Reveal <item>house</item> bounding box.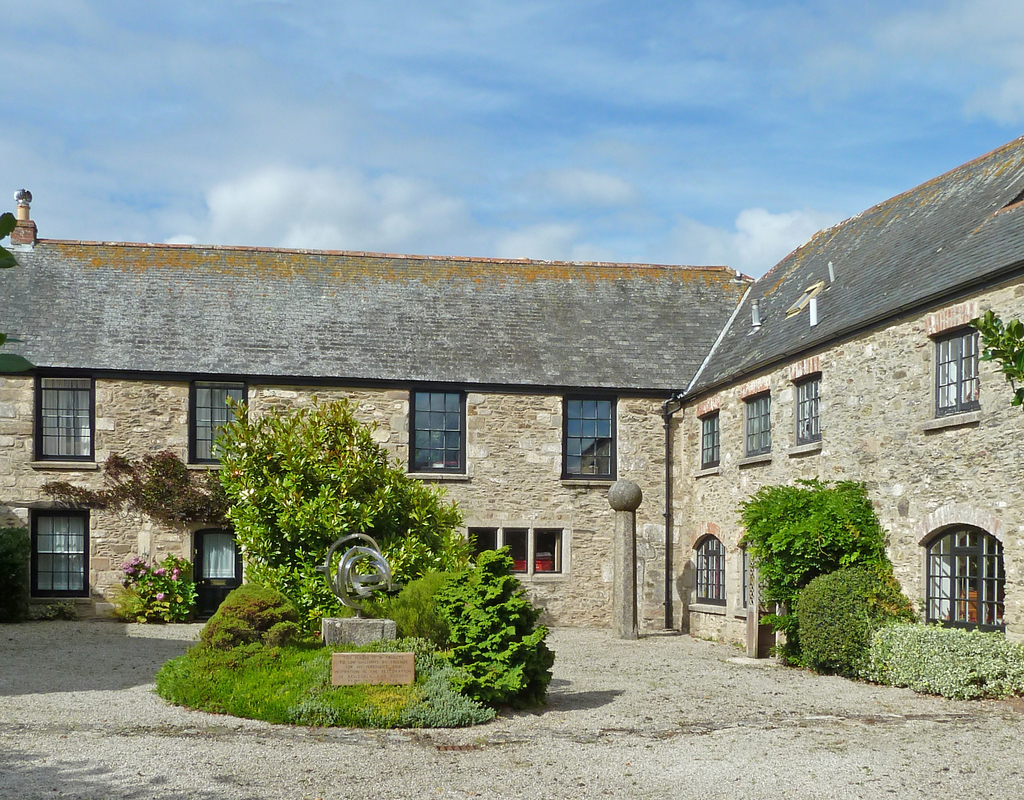
Revealed: (0, 186, 756, 631).
